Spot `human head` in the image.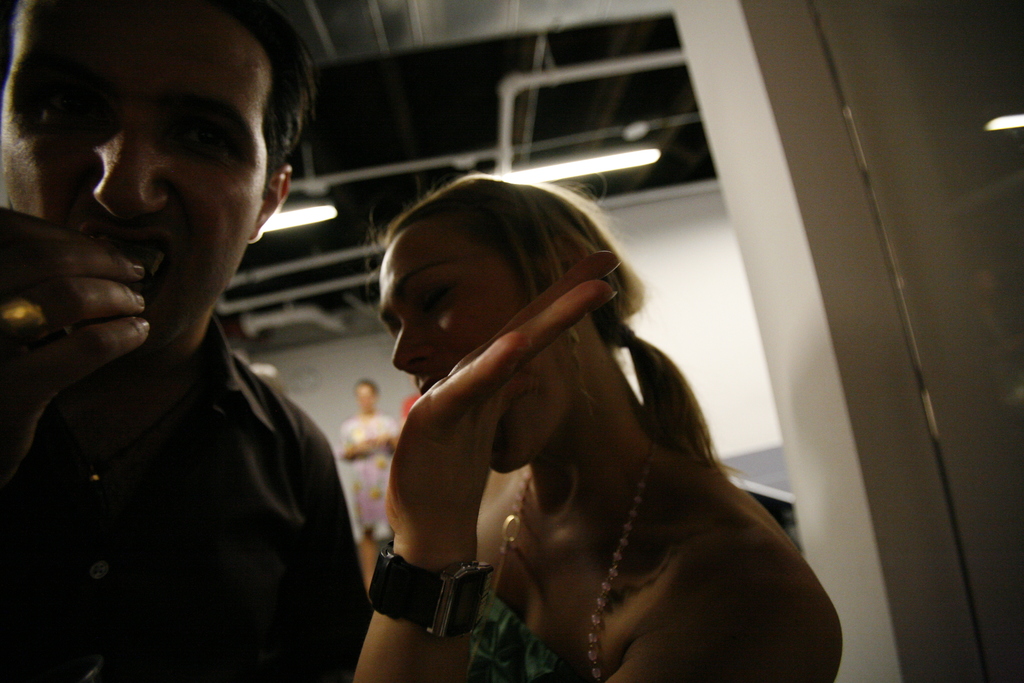
`human head` found at <box>350,378,380,416</box>.
